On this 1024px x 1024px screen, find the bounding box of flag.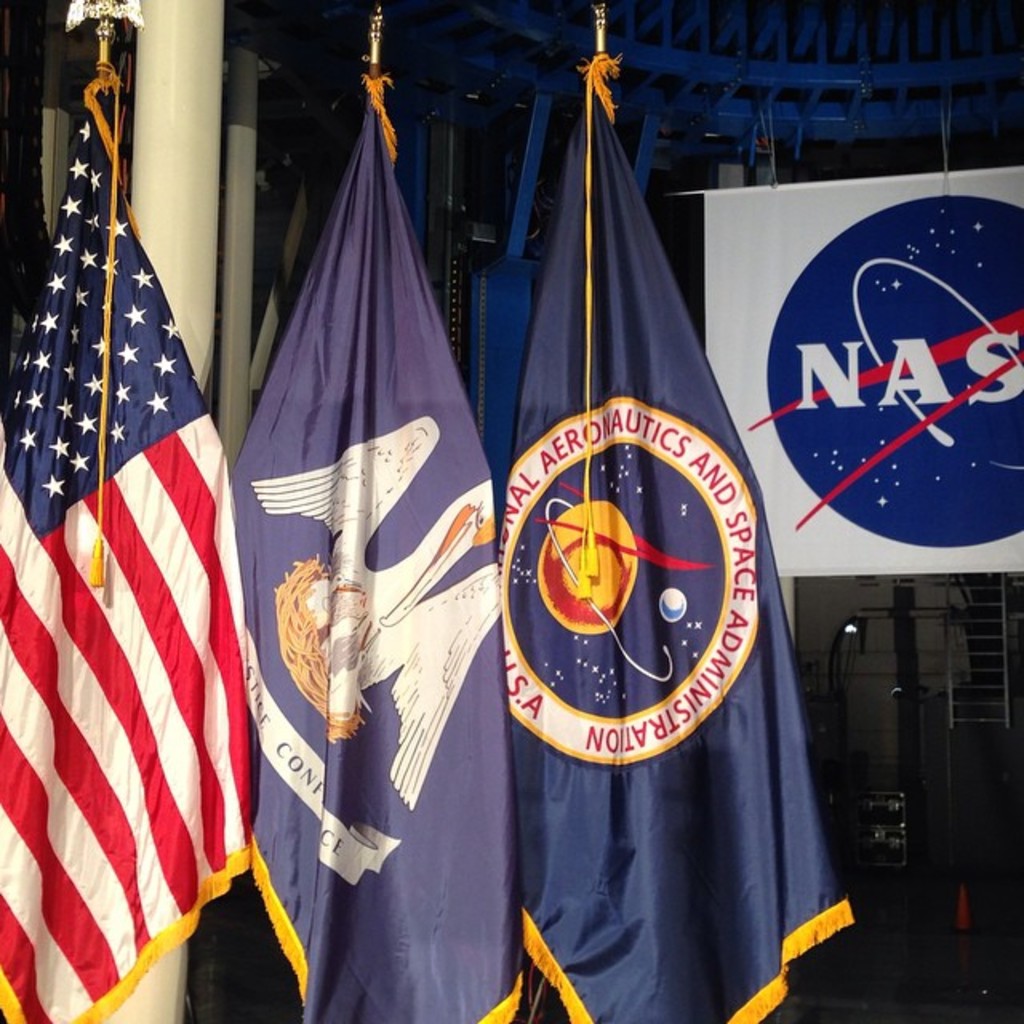
Bounding box: (left=467, top=62, right=864, bottom=1022).
